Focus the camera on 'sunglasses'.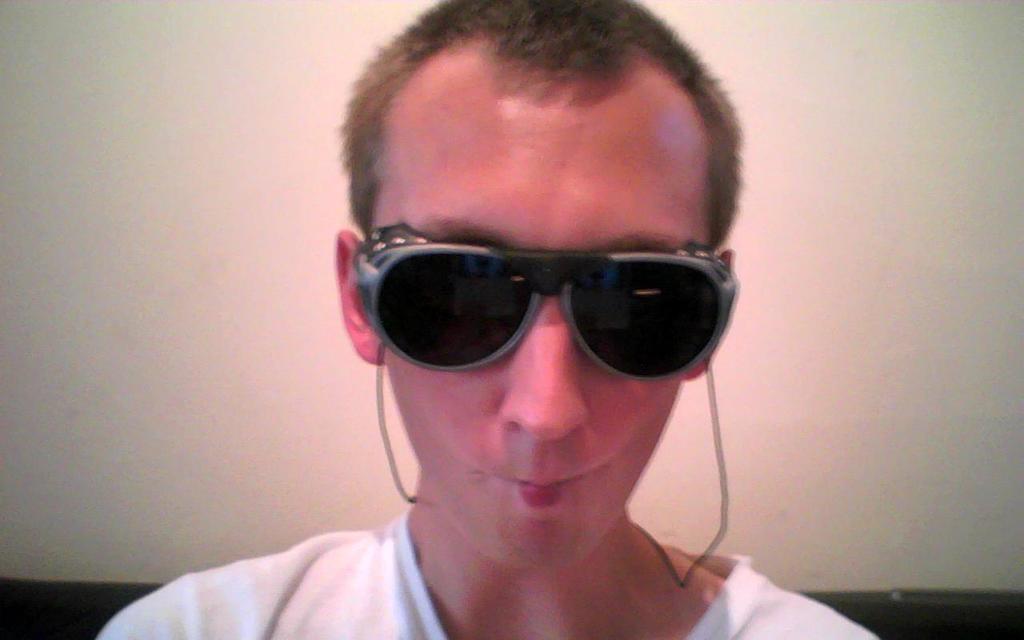
Focus region: <bbox>350, 226, 738, 383</bbox>.
